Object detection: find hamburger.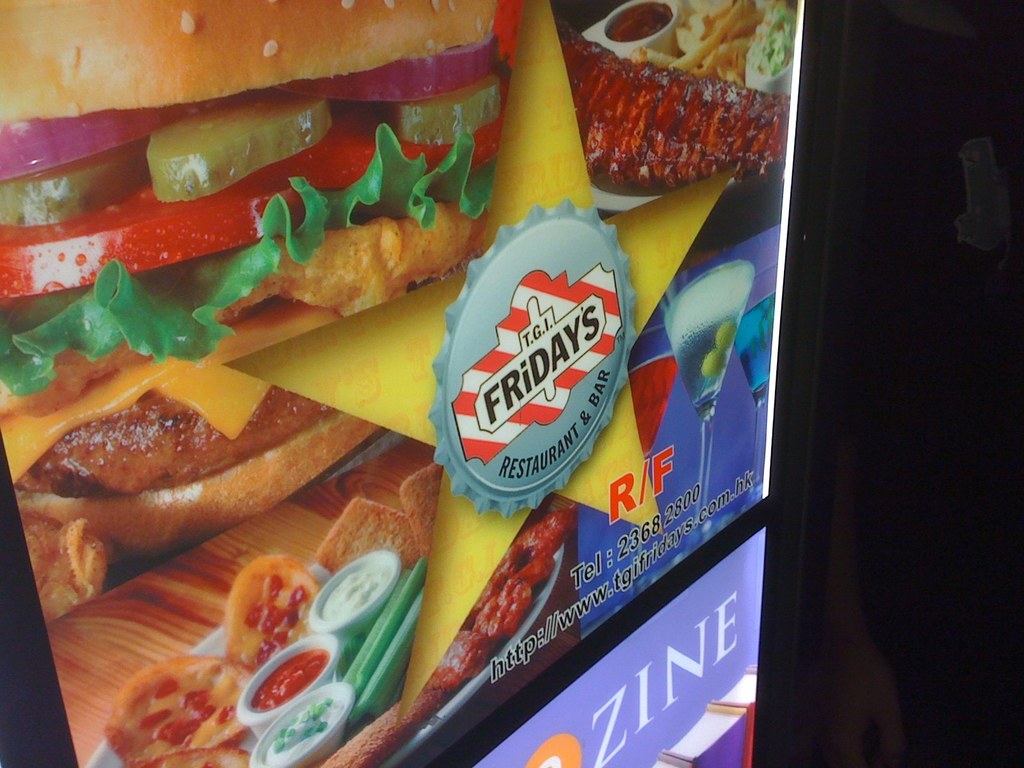
rect(0, 0, 534, 430).
